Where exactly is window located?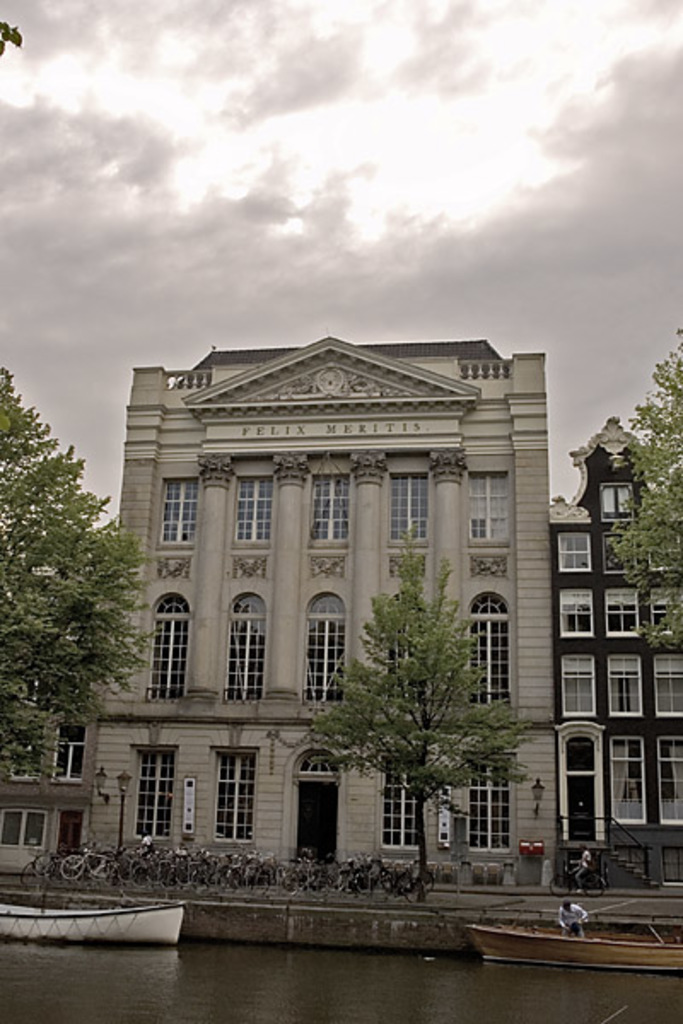
Its bounding box is bbox(157, 589, 186, 695).
